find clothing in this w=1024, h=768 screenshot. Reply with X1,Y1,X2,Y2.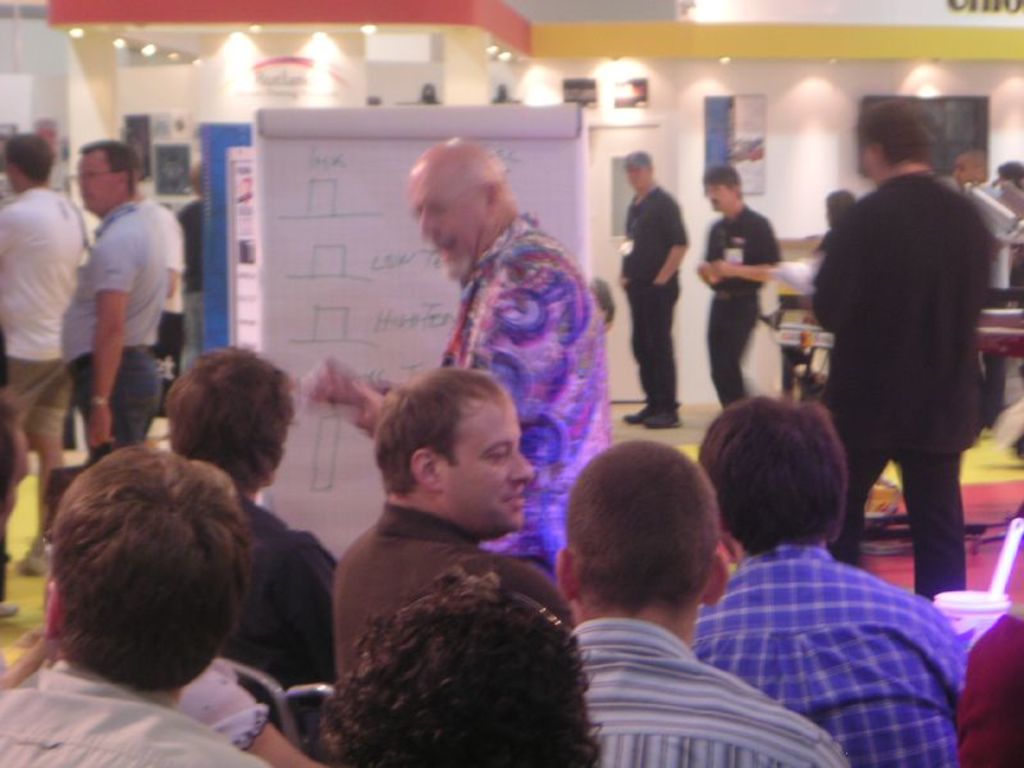
0,660,261,767.
